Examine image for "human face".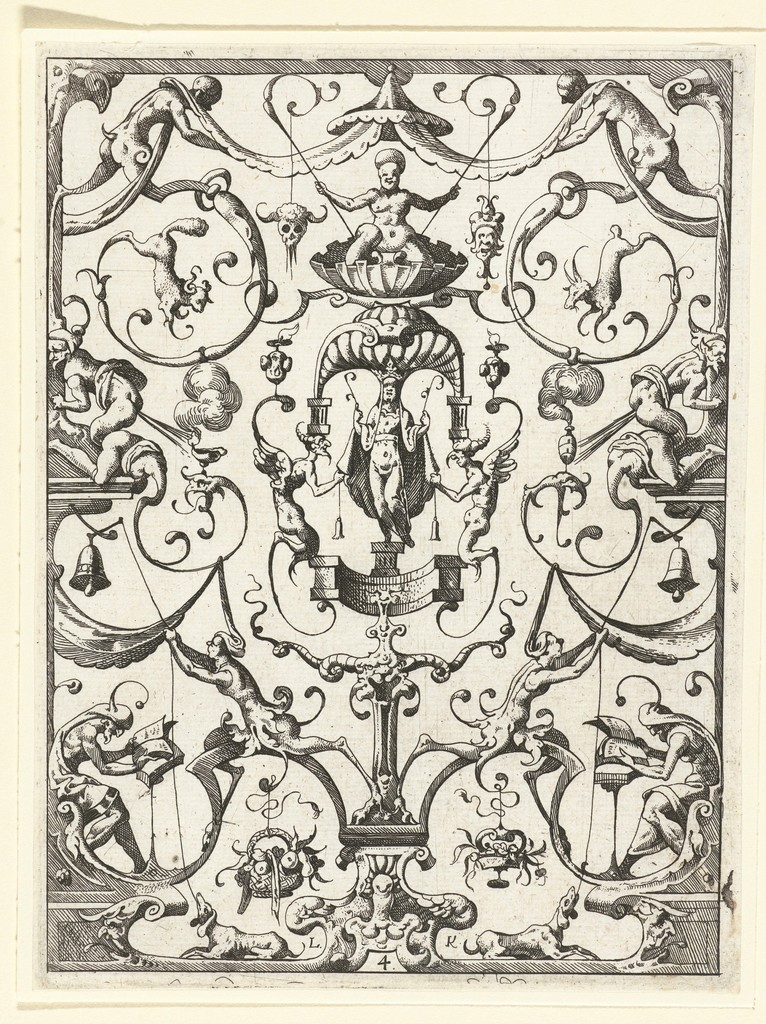
Examination result: 374 161 402 191.
